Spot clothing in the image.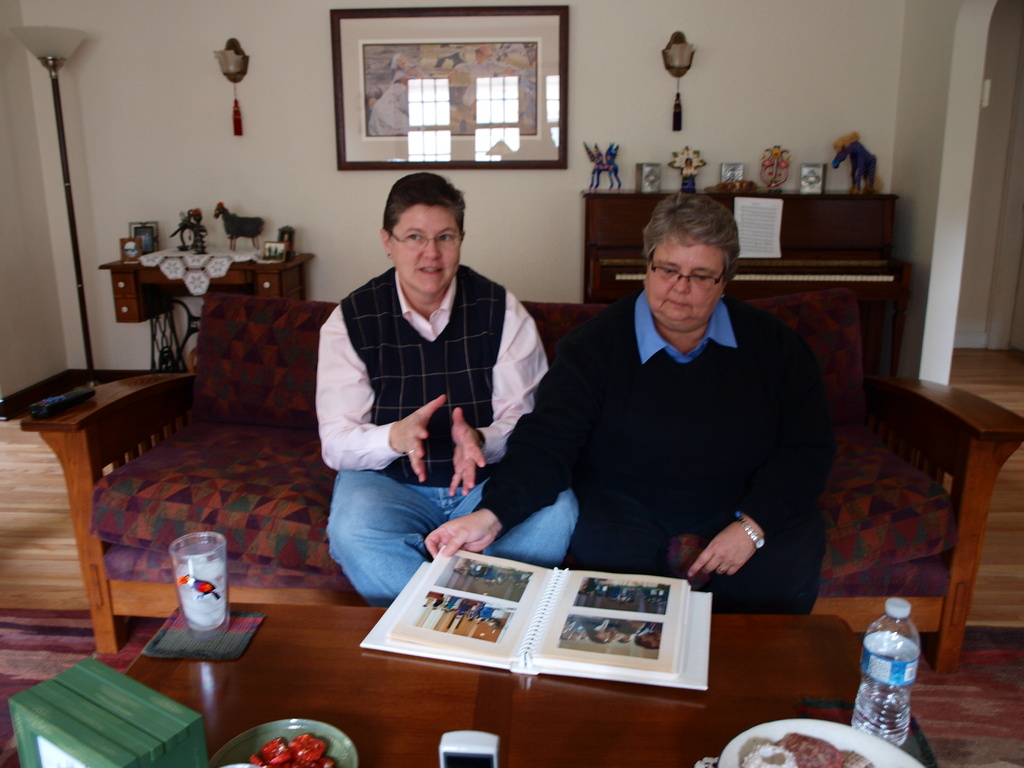
clothing found at [left=365, top=83, right=424, bottom=133].
